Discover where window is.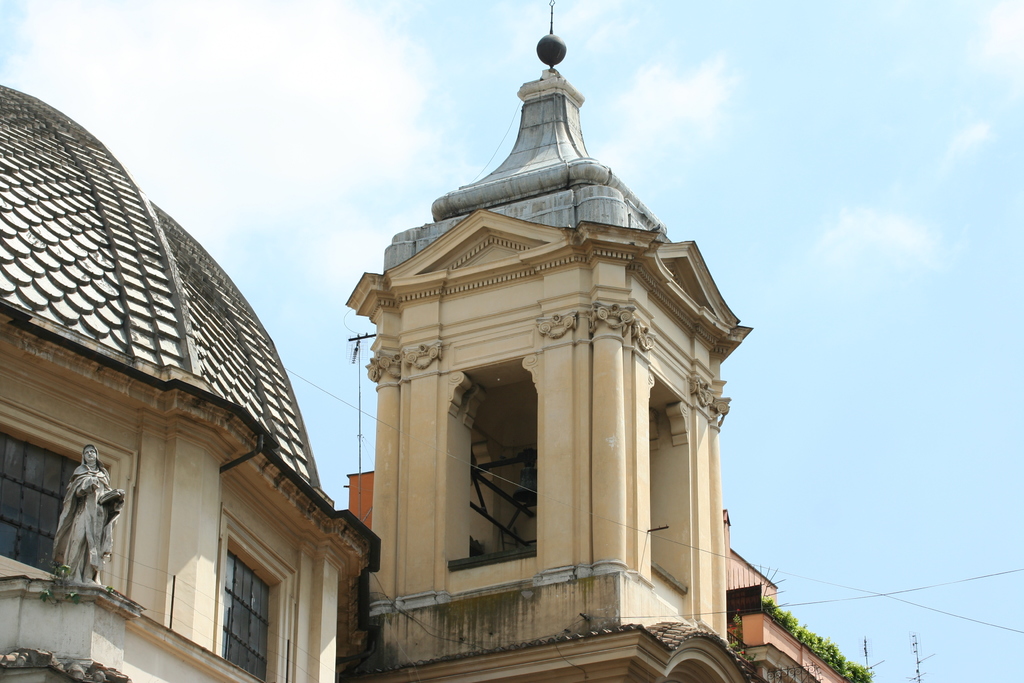
Discovered at bbox=[0, 425, 105, 572].
